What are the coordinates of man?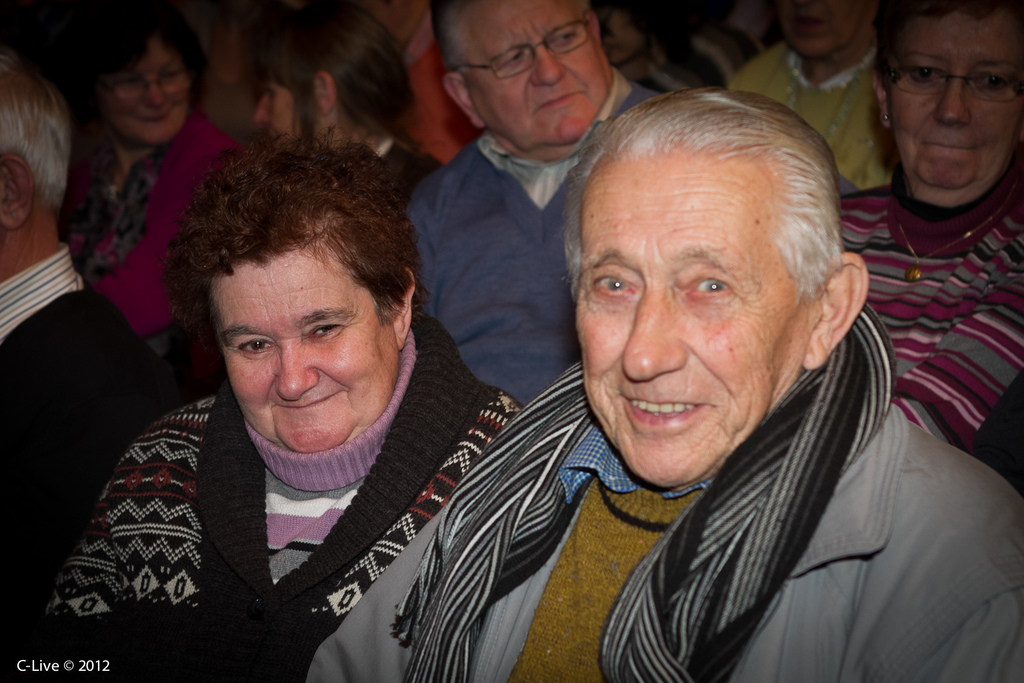
<region>303, 88, 1023, 682</region>.
